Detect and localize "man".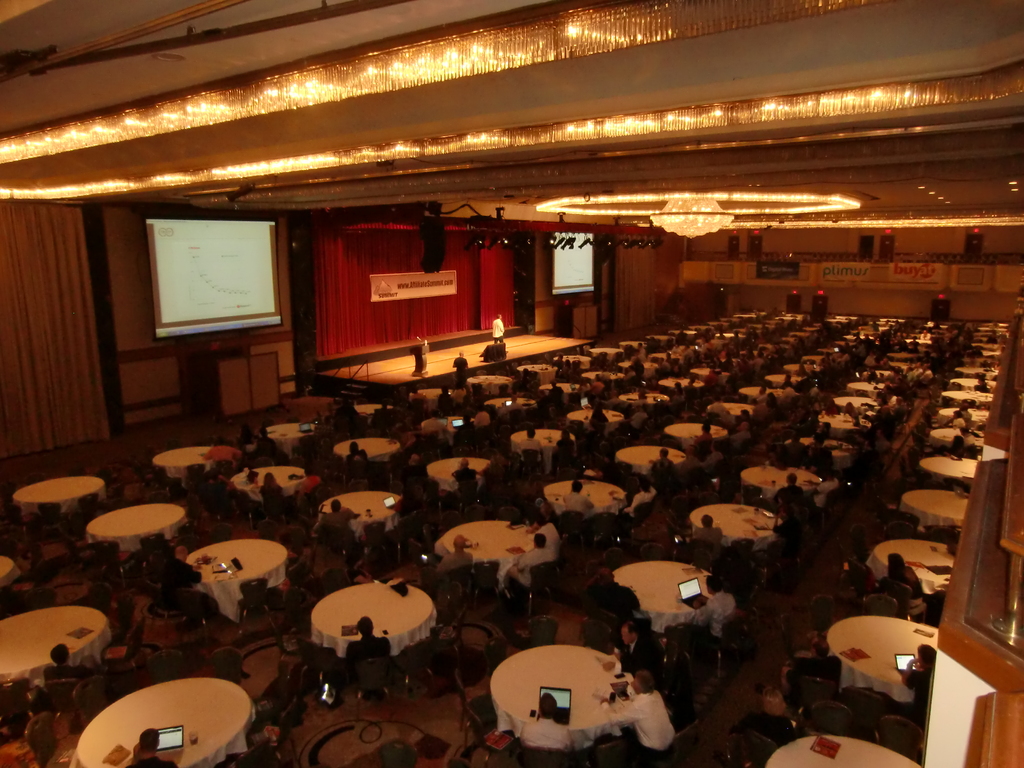
Localized at select_region(344, 442, 369, 470).
